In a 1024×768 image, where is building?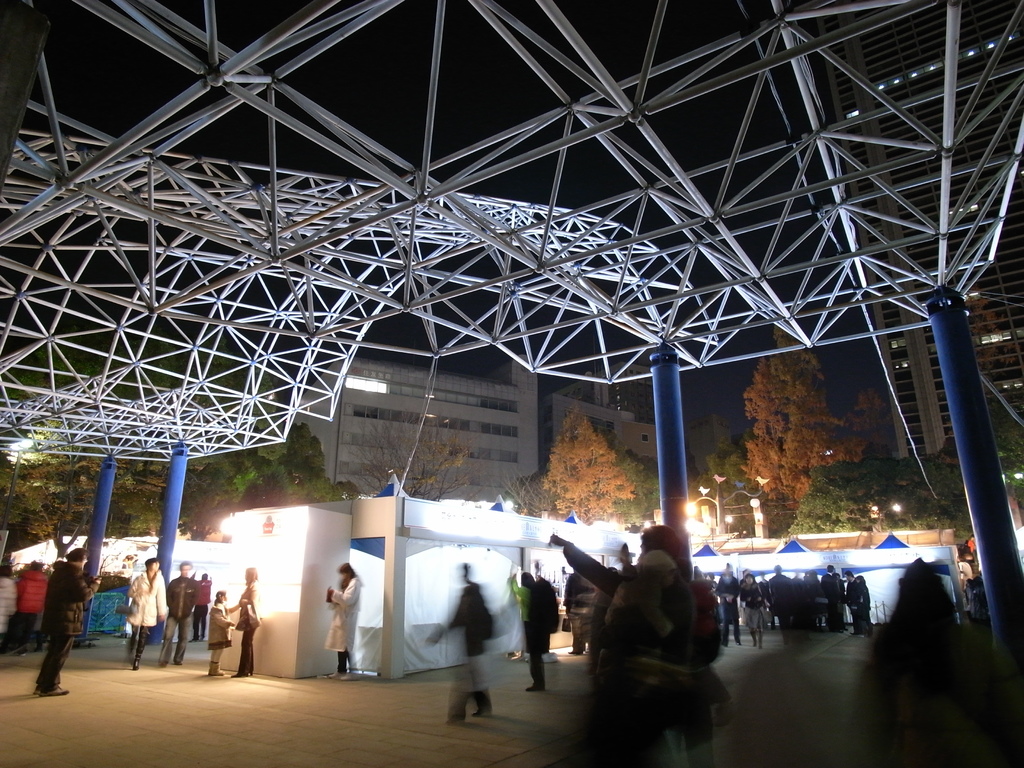
bbox(685, 410, 736, 481).
